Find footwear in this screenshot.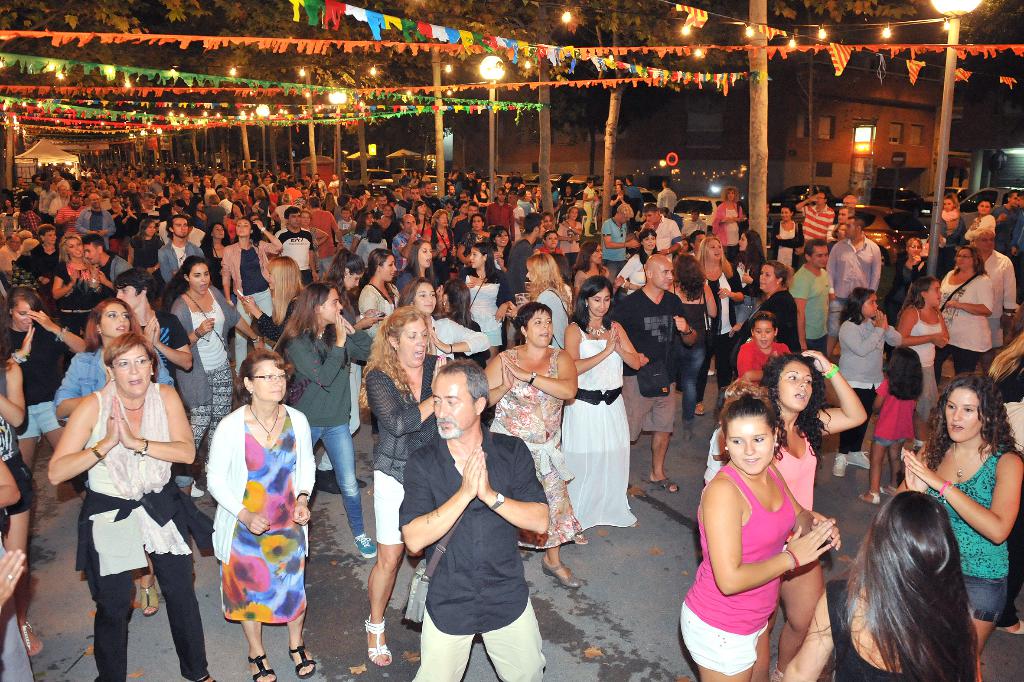
The bounding box for footwear is pyautogui.locateOnScreen(364, 617, 396, 663).
